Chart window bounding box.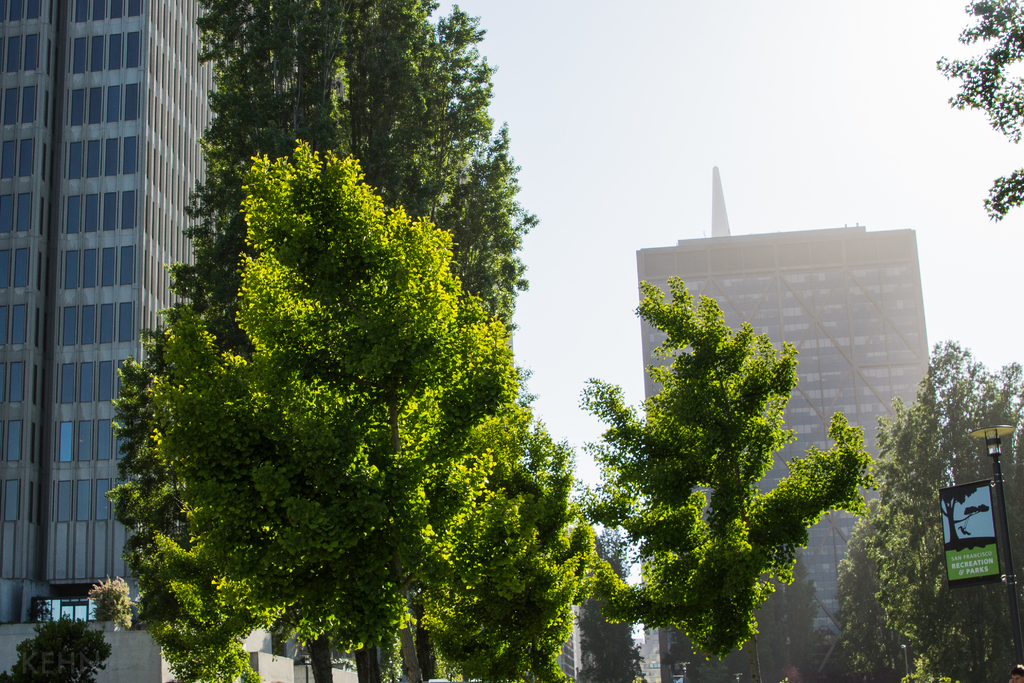
Charted: x1=20, y1=86, x2=35, y2=123.
